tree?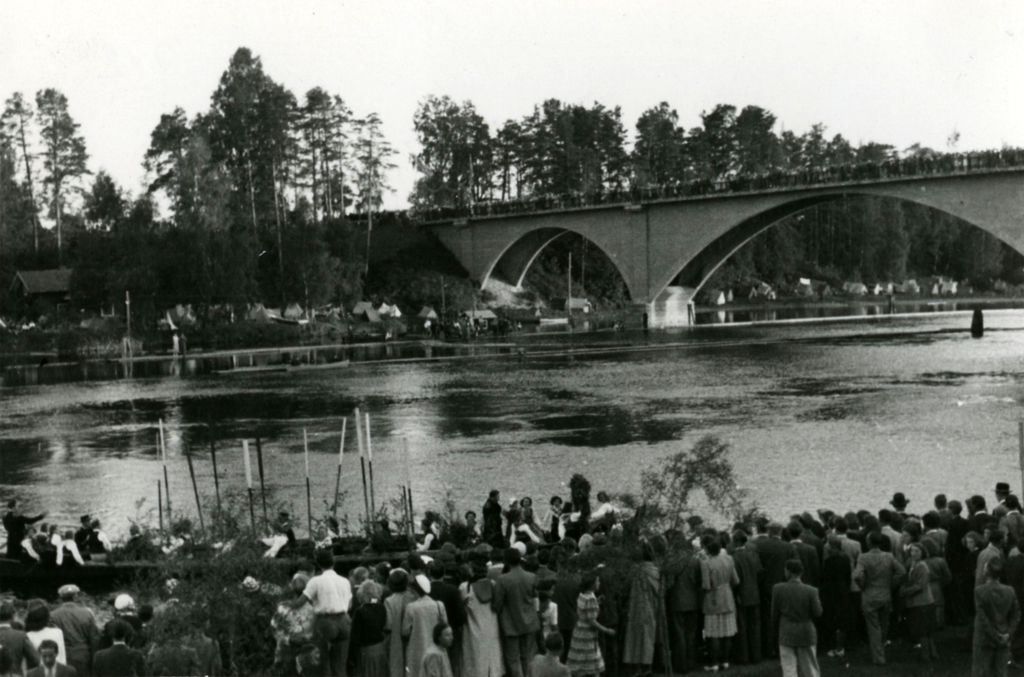
[33,83,95,255]
